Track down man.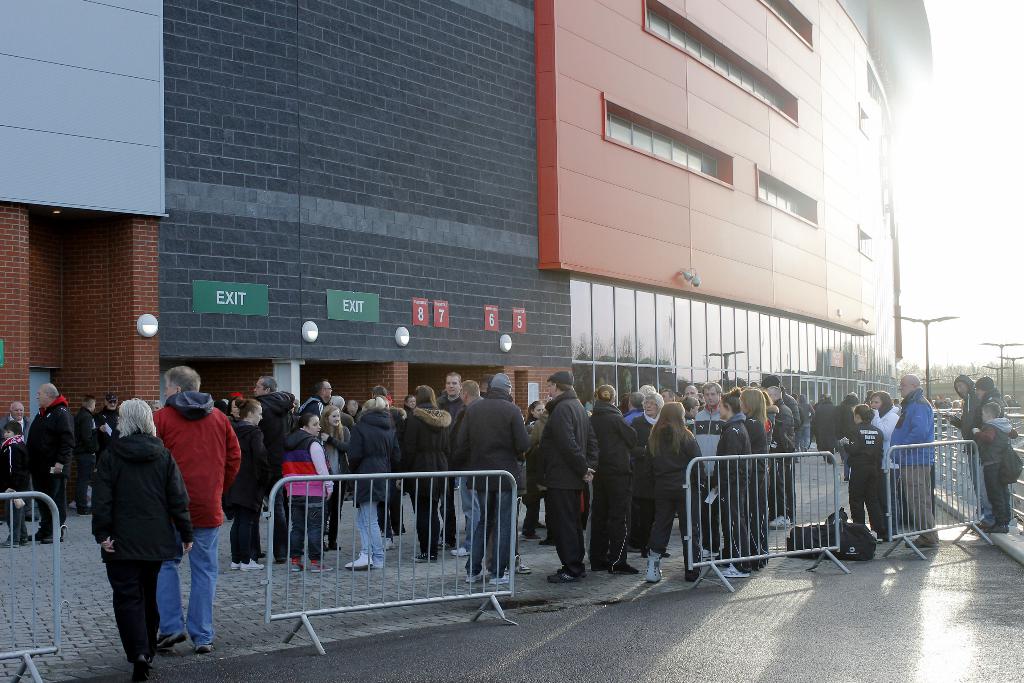
Tracked to [left=689, top=381, right=730, bottom=563].
